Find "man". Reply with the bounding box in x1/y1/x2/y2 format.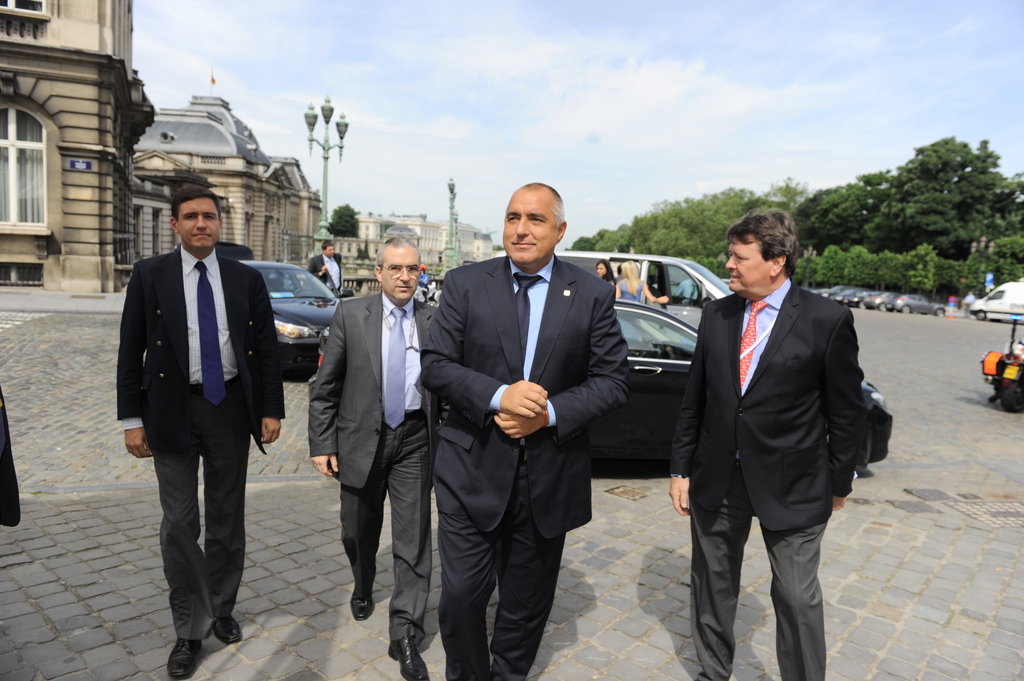
421/179/627/677.
